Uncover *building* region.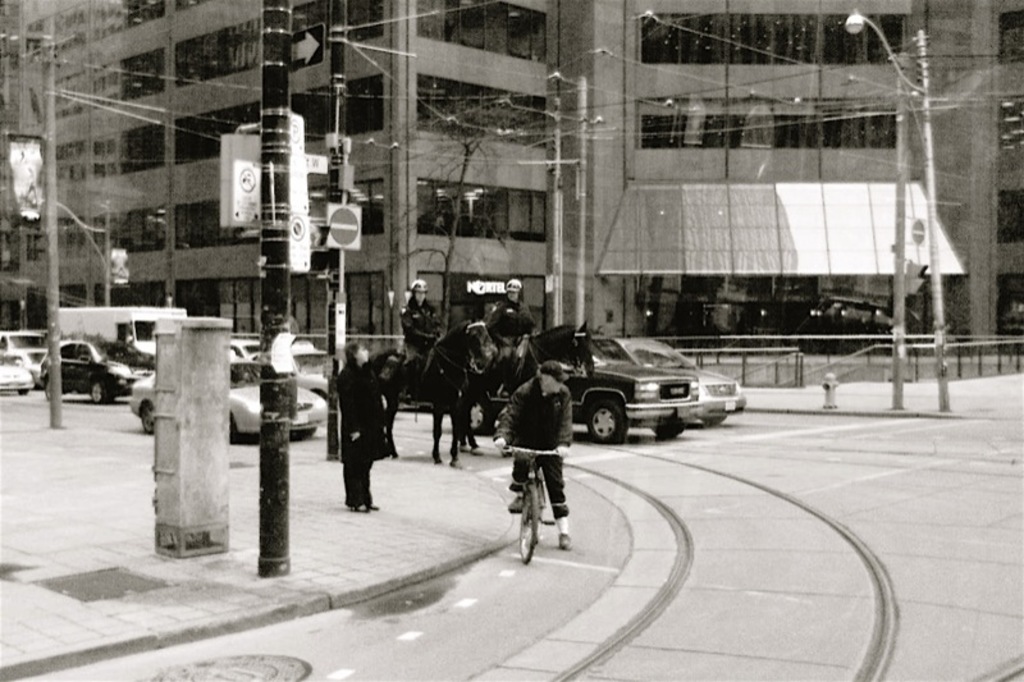
Uncovered: [x1=0, y1=0, x2=1023, y2=356].
